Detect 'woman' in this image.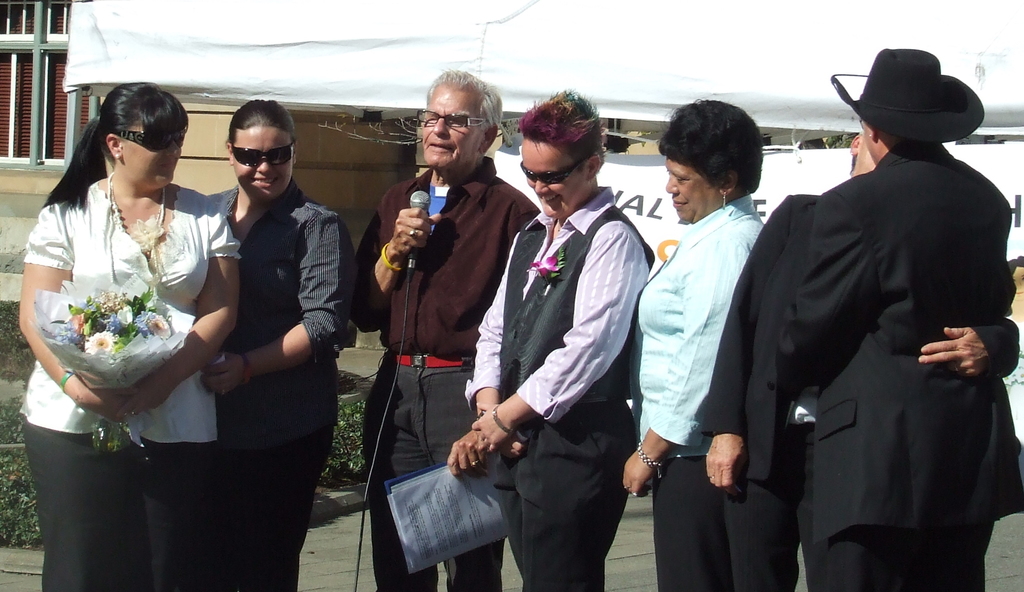
Detection: pyautogui.locateOnScreen(22, 83, 242, 583).
